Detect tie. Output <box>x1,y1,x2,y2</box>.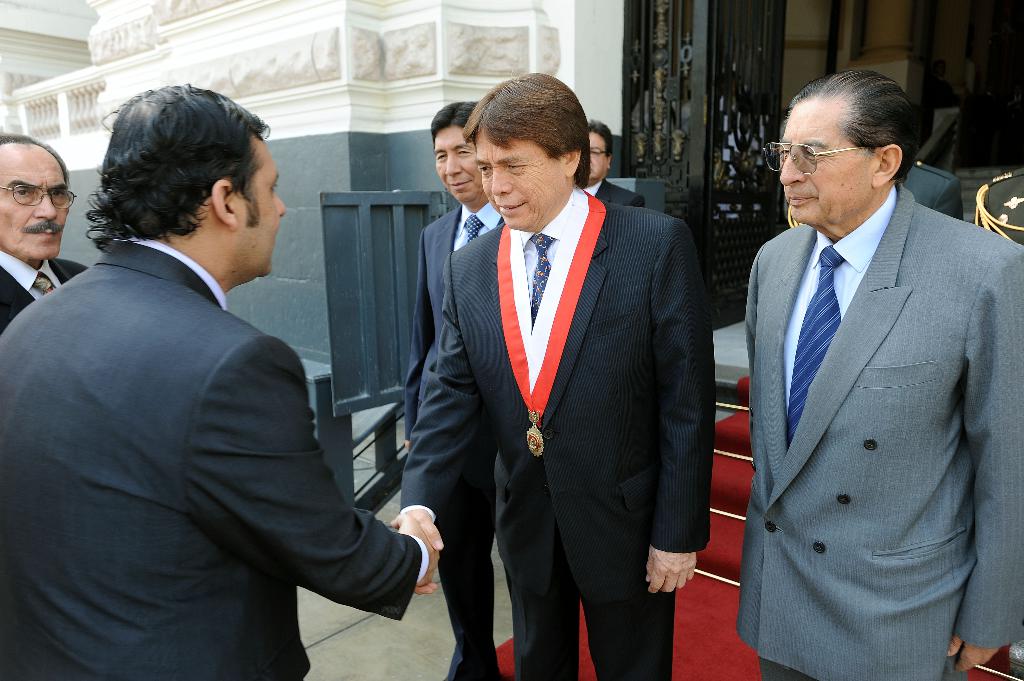
<box>33,268,60,296</box>.
